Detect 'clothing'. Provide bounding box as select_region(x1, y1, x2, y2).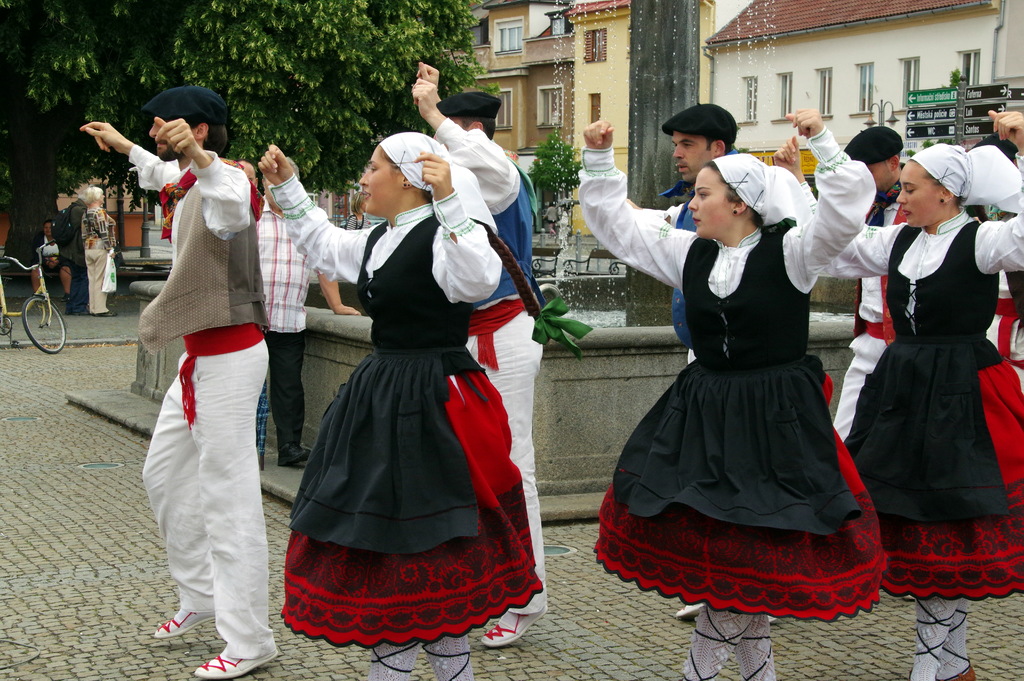
select_region(832, 172, 911, 448).
